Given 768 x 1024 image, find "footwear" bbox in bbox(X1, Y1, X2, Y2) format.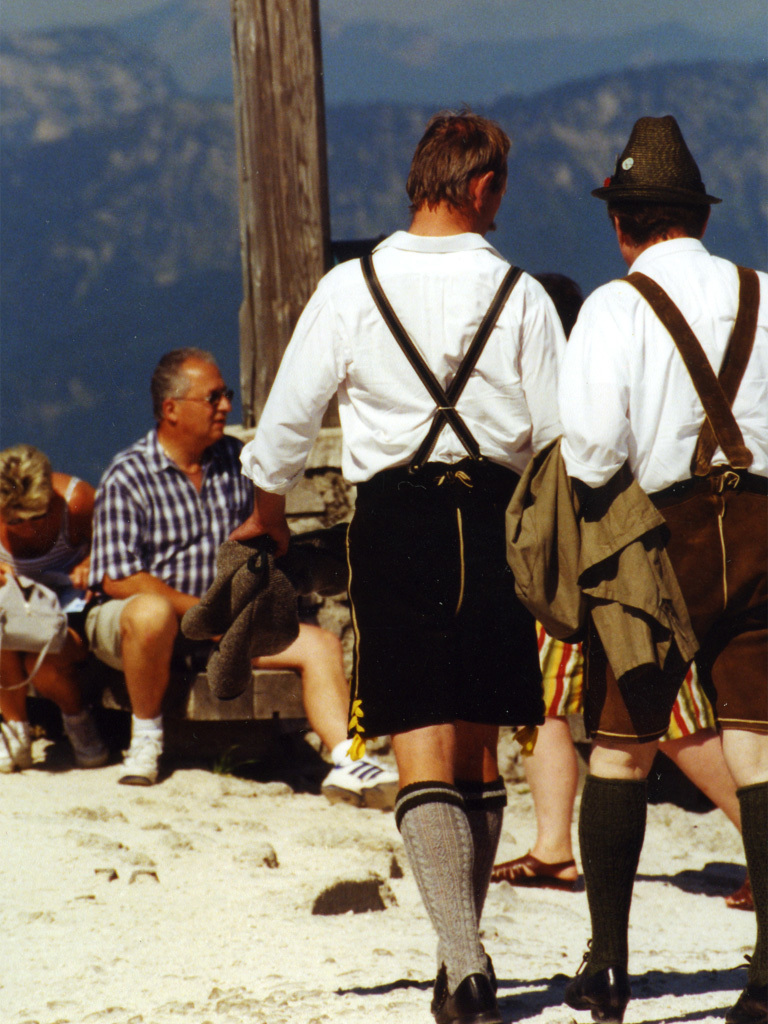
bbox(0, 757, 52, 785).
